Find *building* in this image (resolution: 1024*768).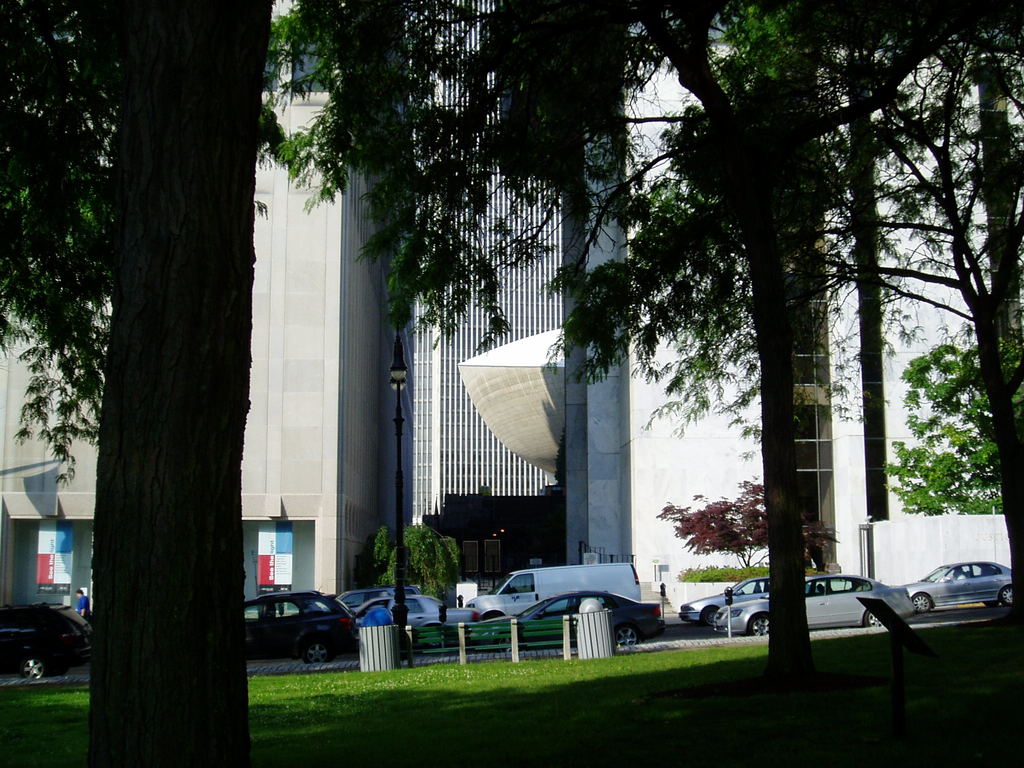
0, 1, 1023, 662.
